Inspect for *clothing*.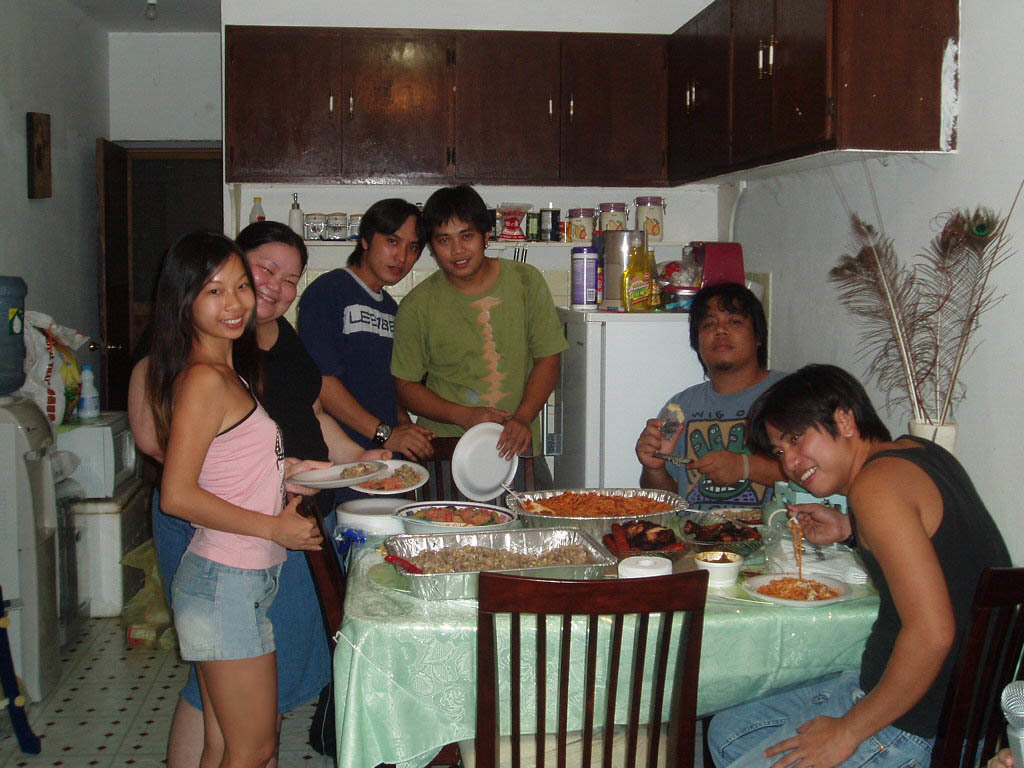
Inspection: detection(396, 250, 565, 509).
